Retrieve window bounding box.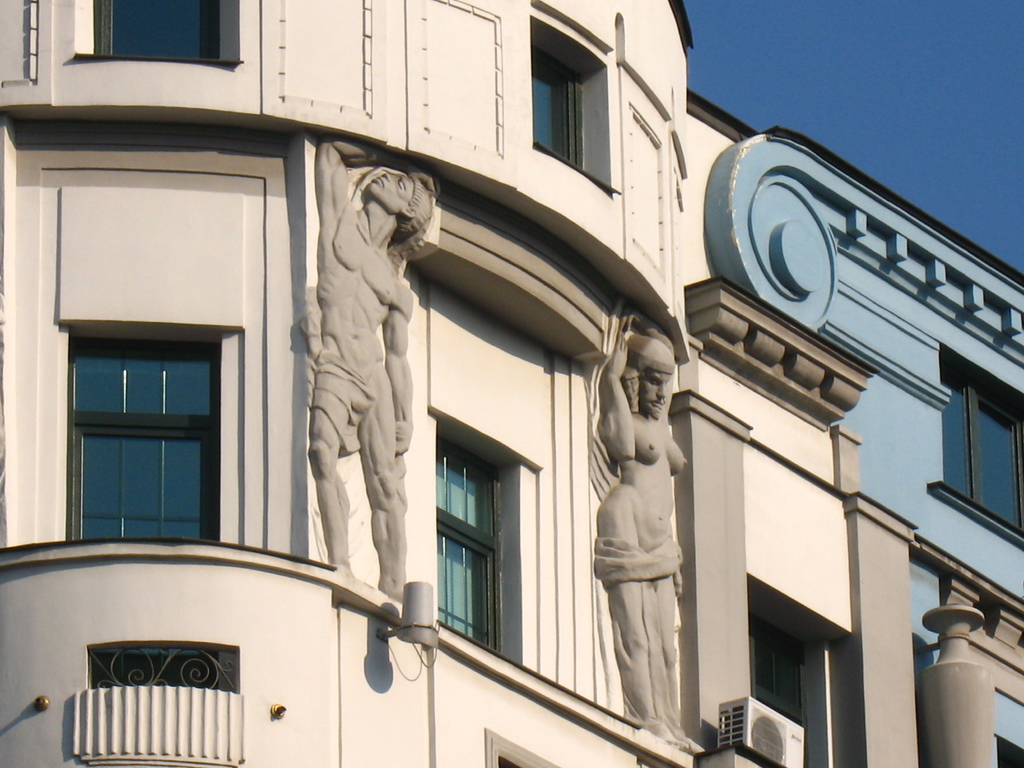
Bounding box: detection(751, 609, 817, 767).
